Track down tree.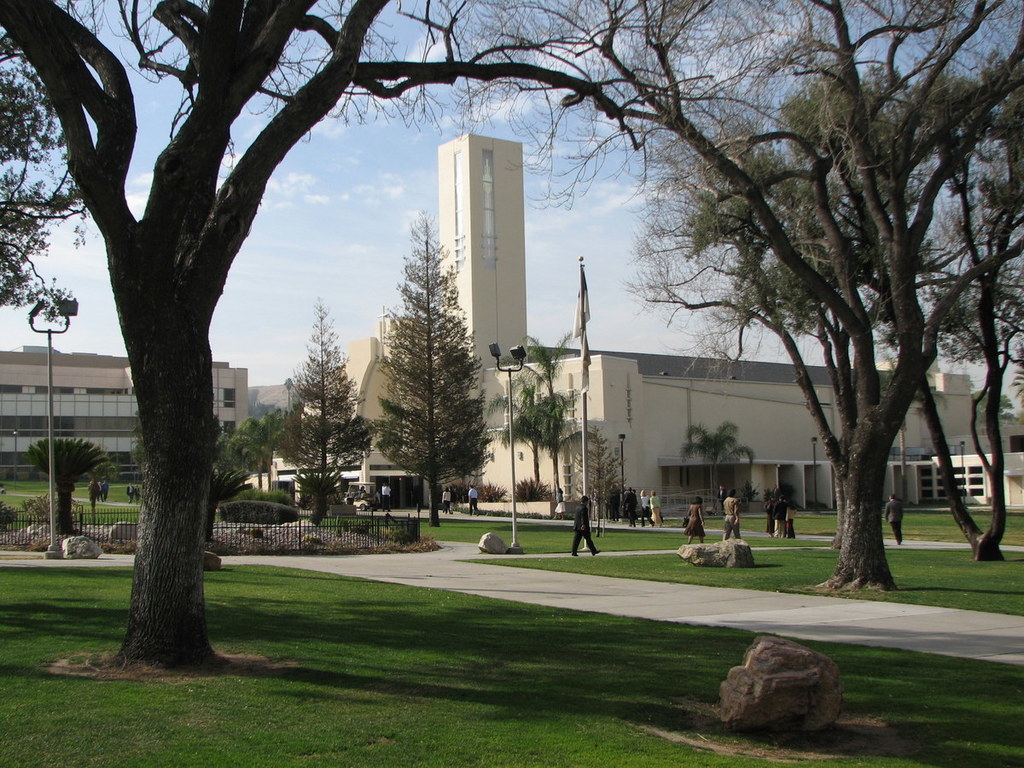
Tracked to 666 59 1023 561.
